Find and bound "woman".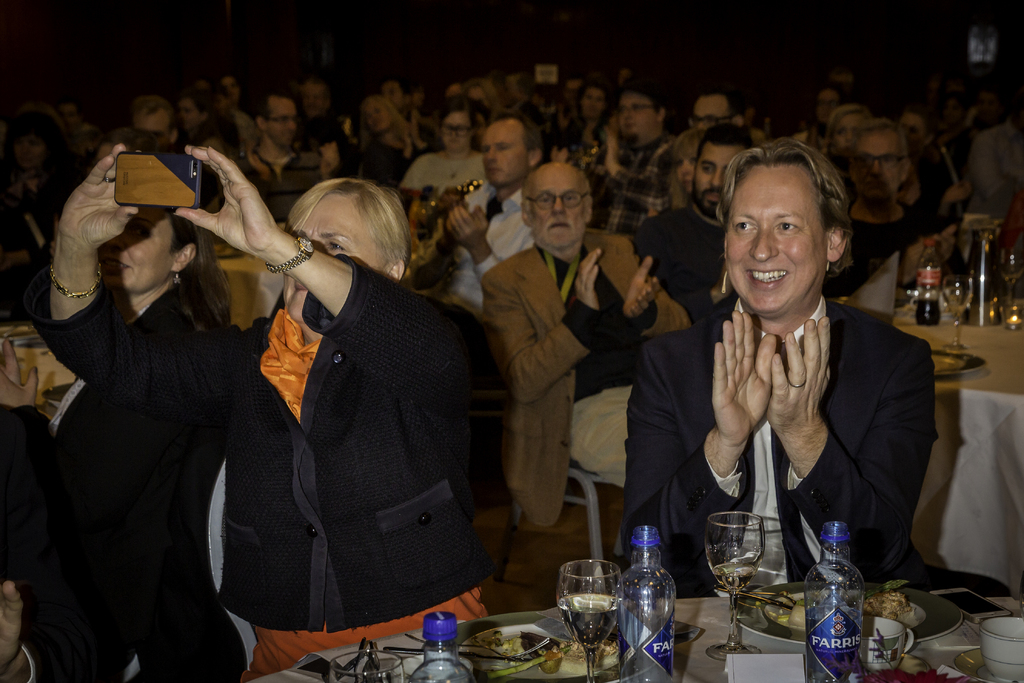
Bound: box(820, 103, 883, 179).
